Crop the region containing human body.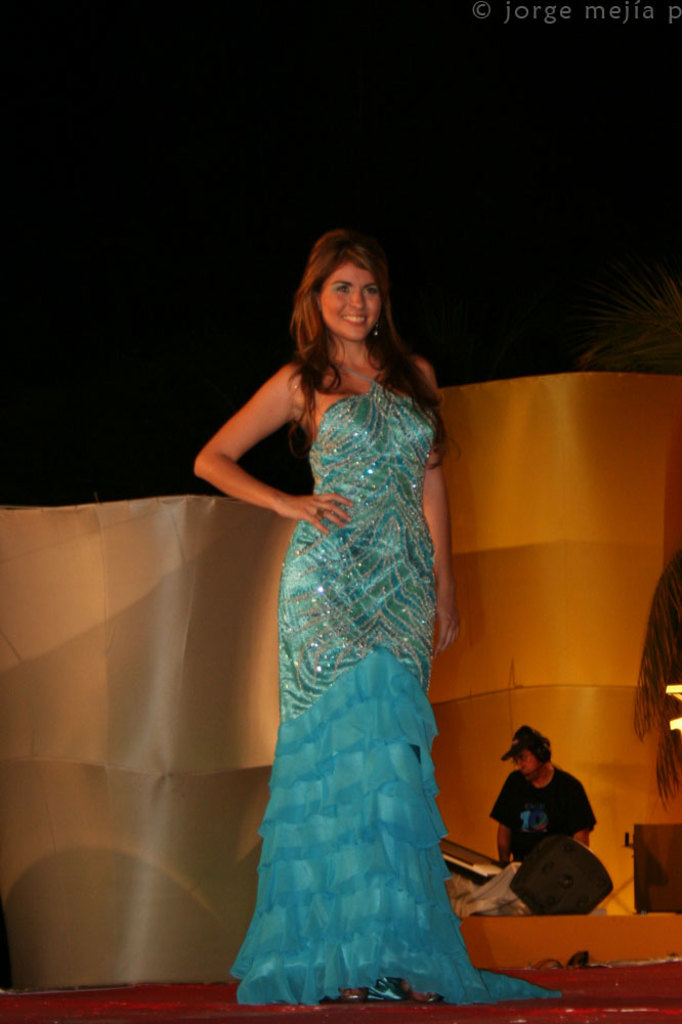
Crop region: (213, 246, 477, 1017).
